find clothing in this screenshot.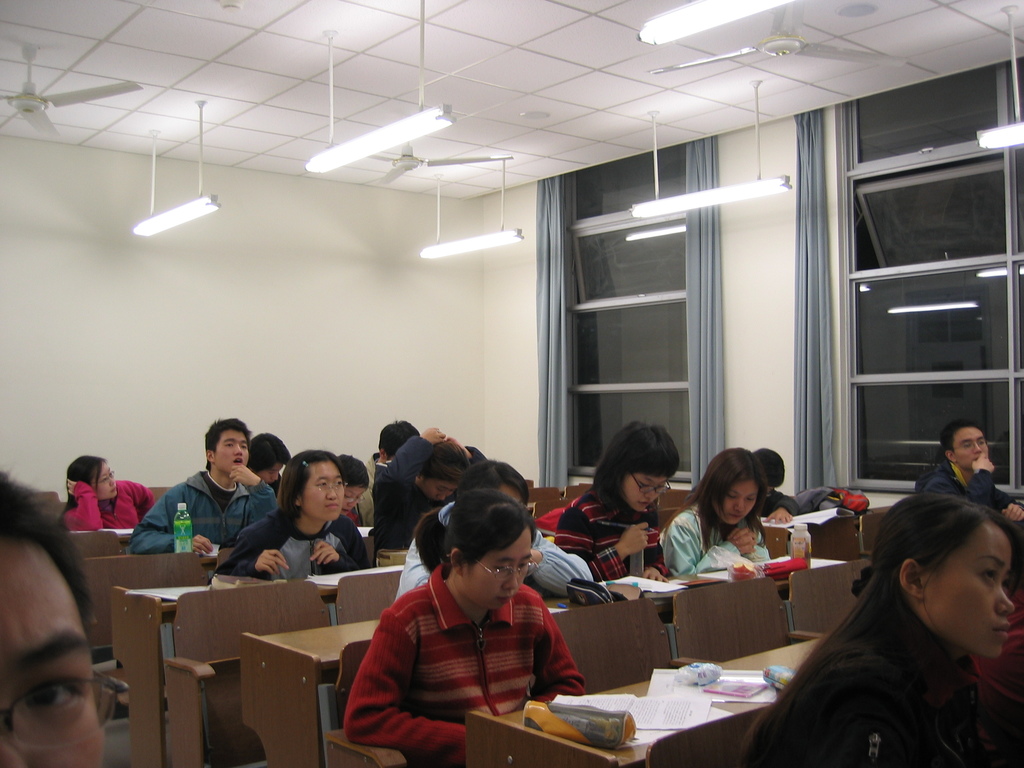
The bounding box for clothing is box(758, 650, 988, 766).
